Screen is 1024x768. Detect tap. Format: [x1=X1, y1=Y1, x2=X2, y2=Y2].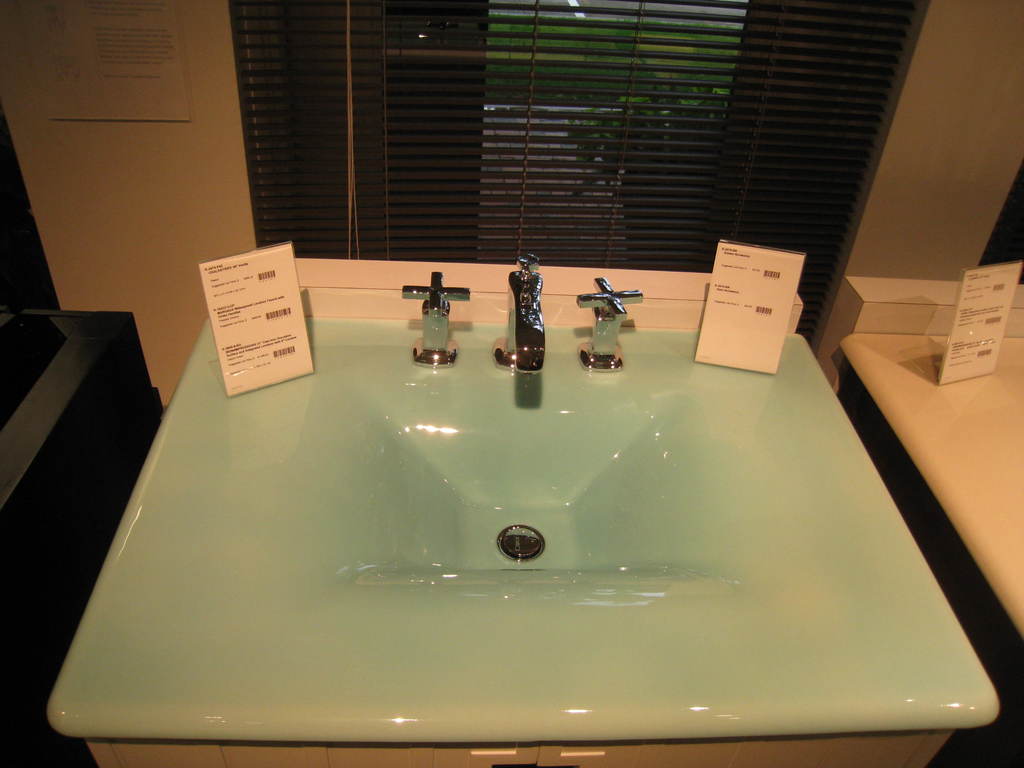
[x1=488, y1=246, x2=546, y2=380].
